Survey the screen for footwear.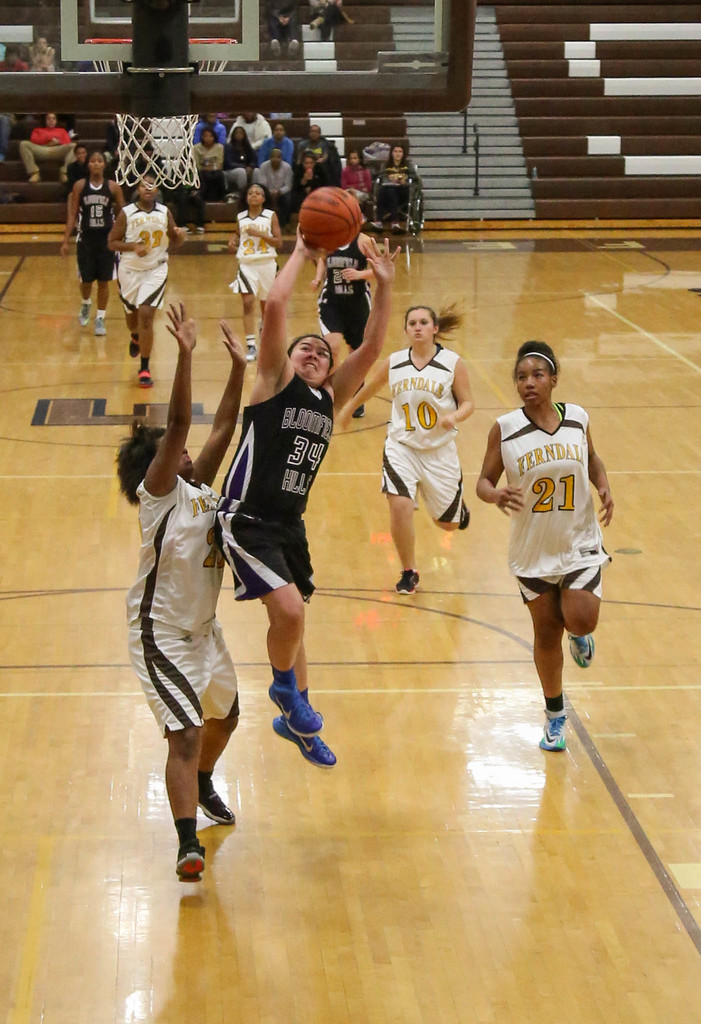
Survey found: 271,686,327,733.
